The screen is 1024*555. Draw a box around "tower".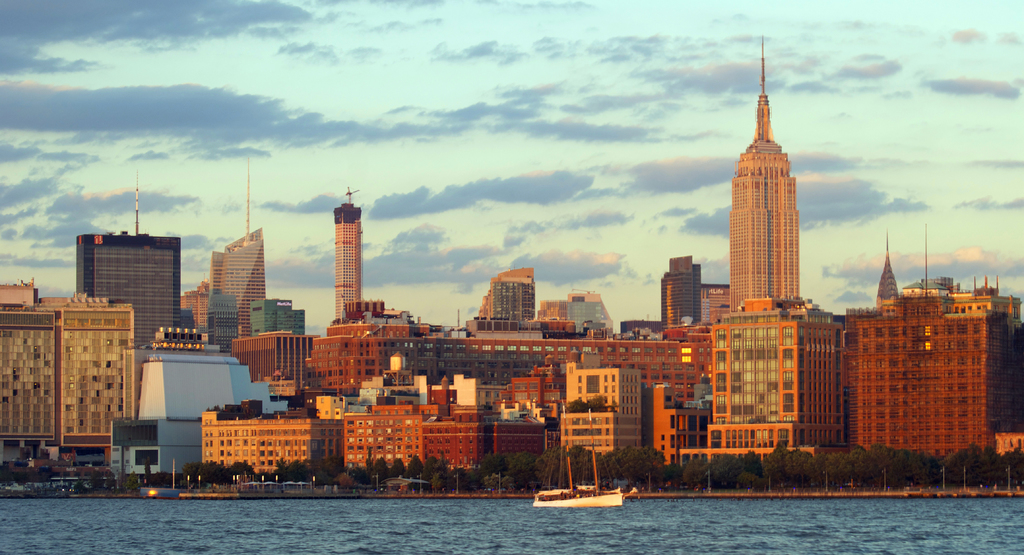
<region>726, 34, 801, 315</region>.
